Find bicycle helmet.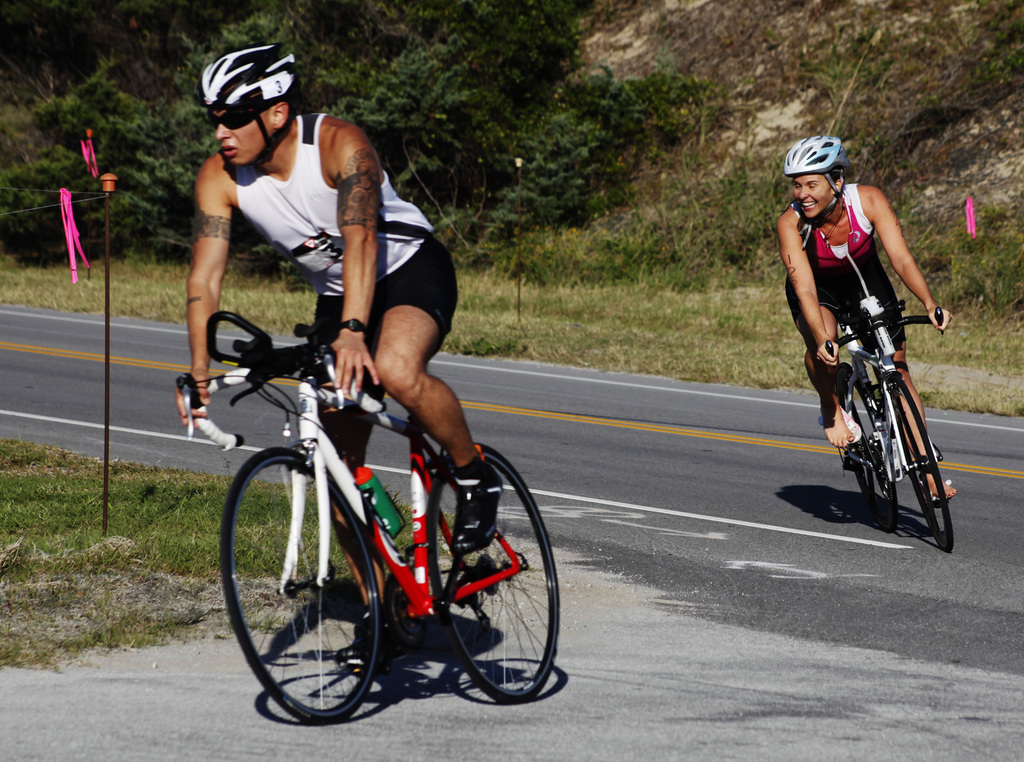
detection(203, 37, 301, 162).
